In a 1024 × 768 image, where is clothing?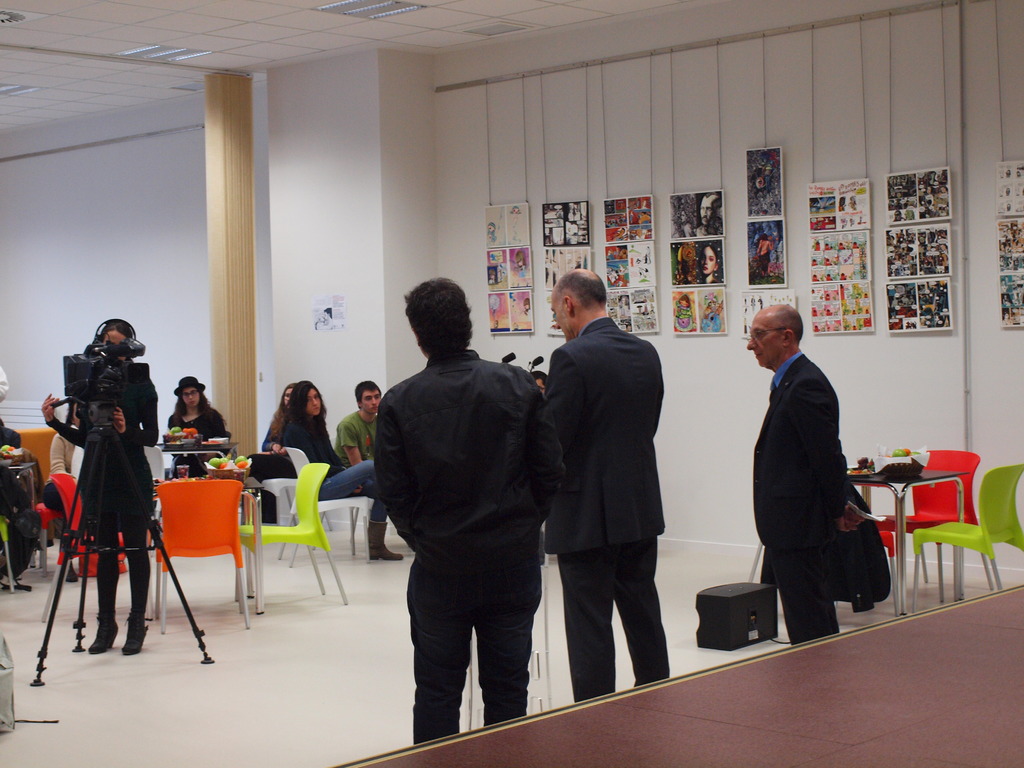
[701, 307, 724, 330].
